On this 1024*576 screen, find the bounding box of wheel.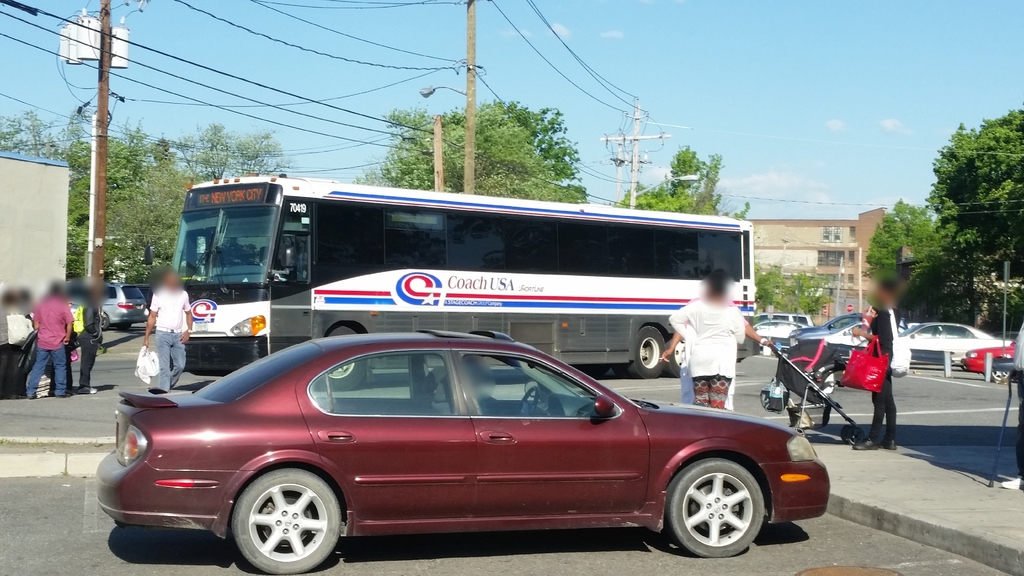
Bounding box: select_region(987, 370, 1011, 382).
